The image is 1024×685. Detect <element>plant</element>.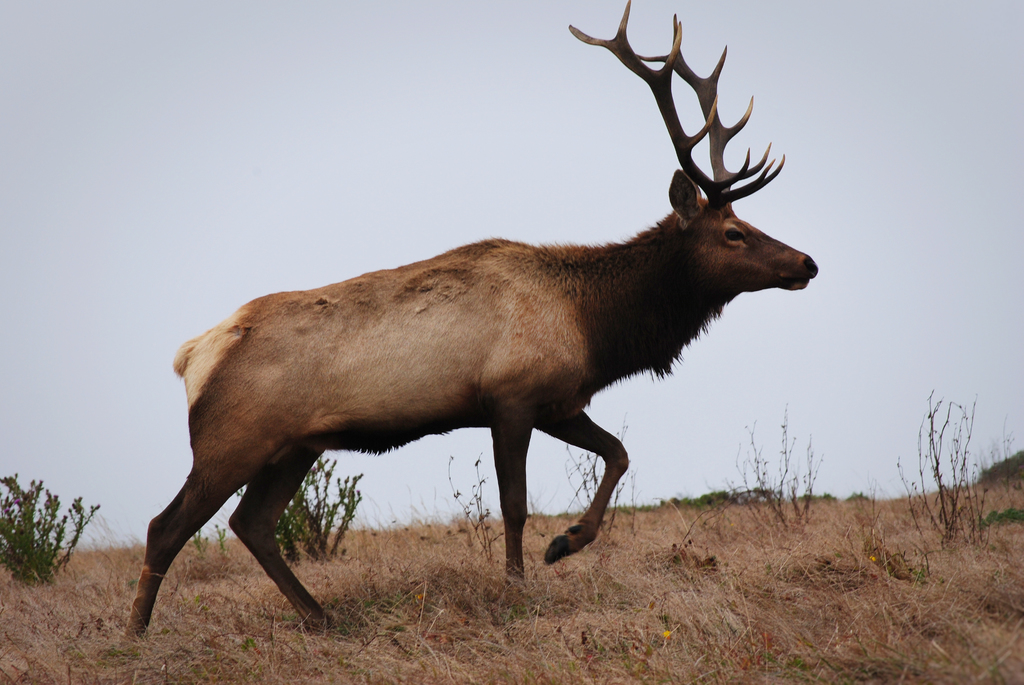
Detection: Rect(273, 456, 362, 562).
